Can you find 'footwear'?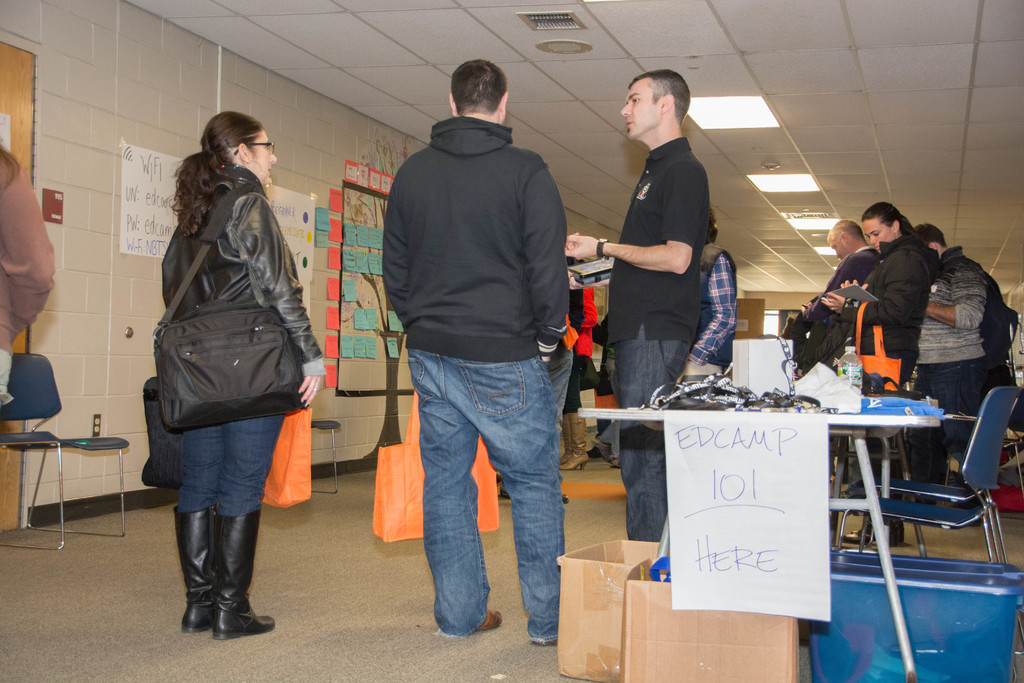
Yes, bounding box: (177, 500, 219, 632).
